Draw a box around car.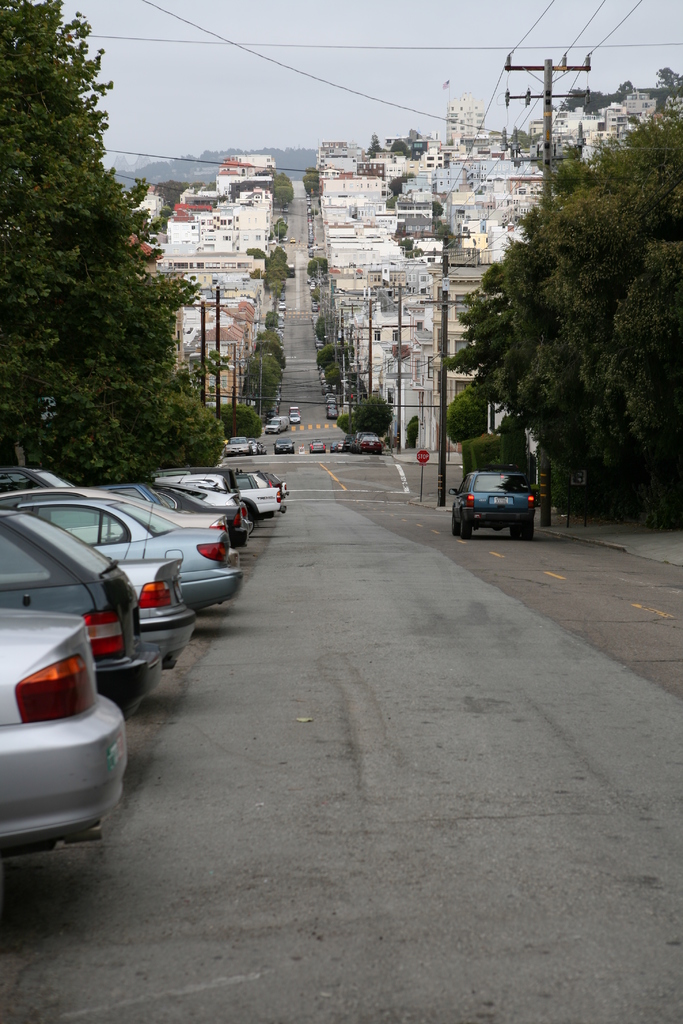
bbox=[354, 430, 388, 451].
